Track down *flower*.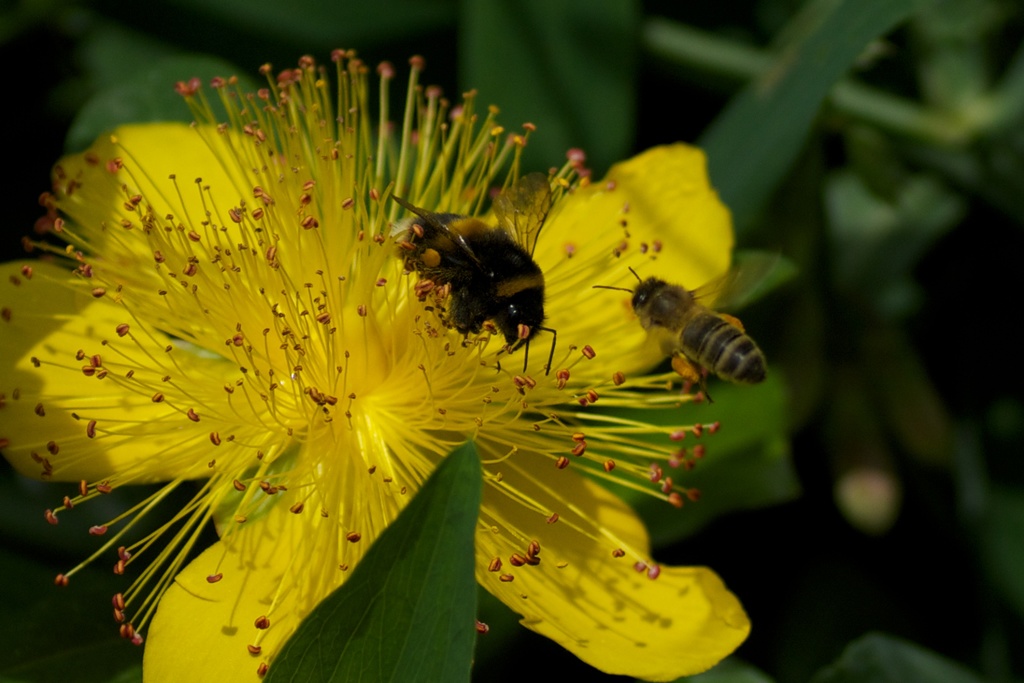
Tracked to l=0, t=47, r=754, b=682.
